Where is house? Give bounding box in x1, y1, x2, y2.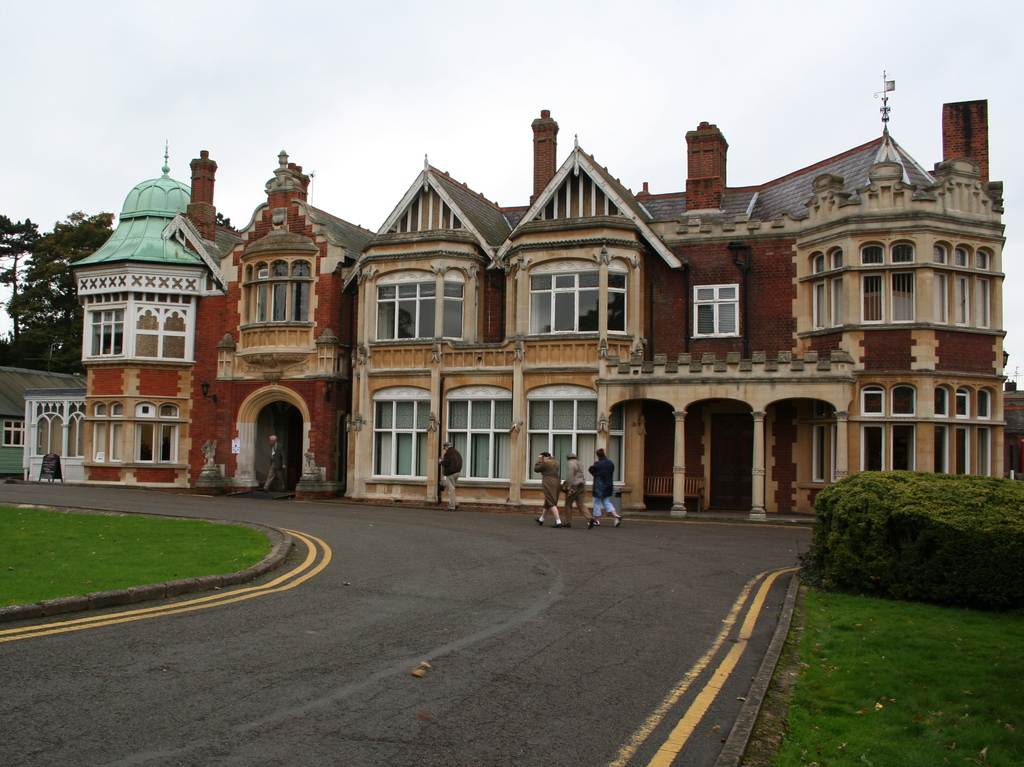
72, 95, 1023, 528.
